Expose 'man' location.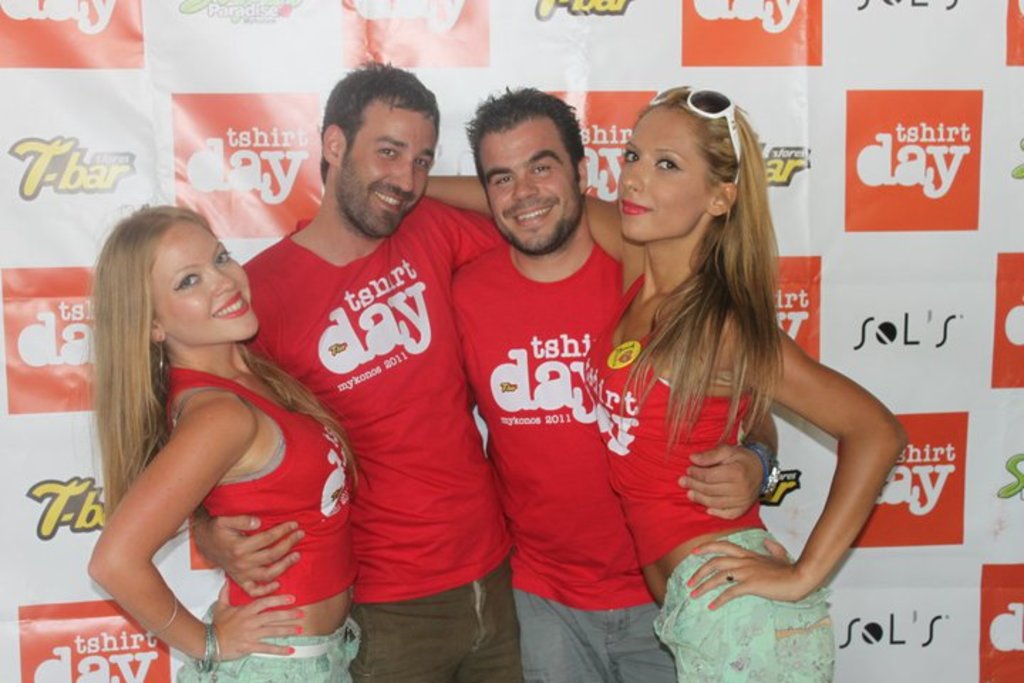
Exposed at {"left": 225, "top": 61, "right": 513, "bottom": 672}.
